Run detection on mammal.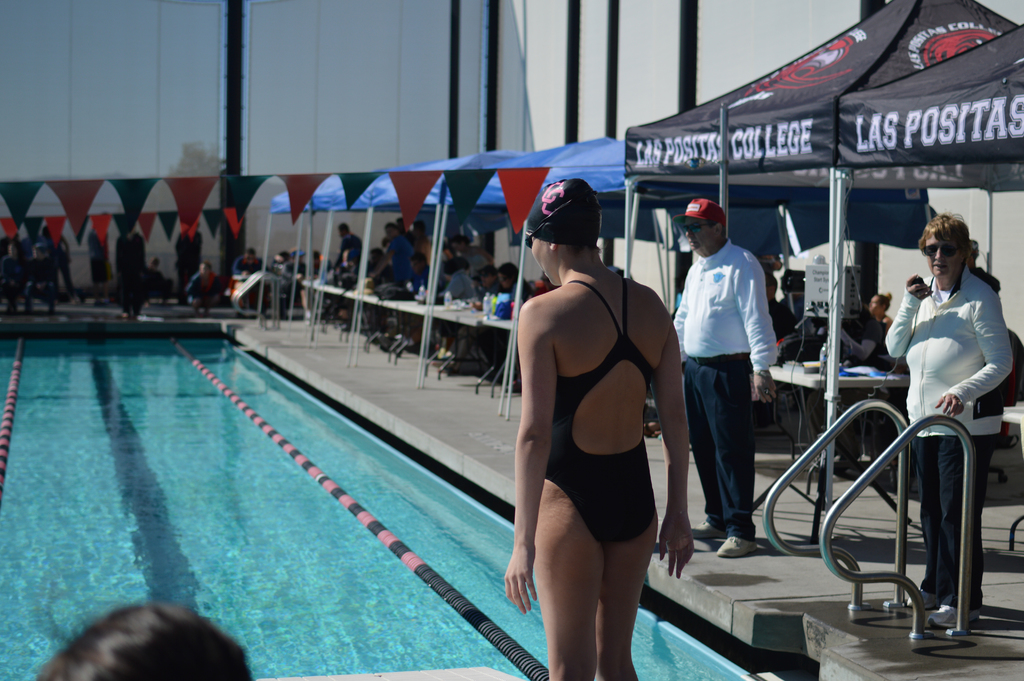
Result: [x1=860, y1=289, x2=900, y2=328].
